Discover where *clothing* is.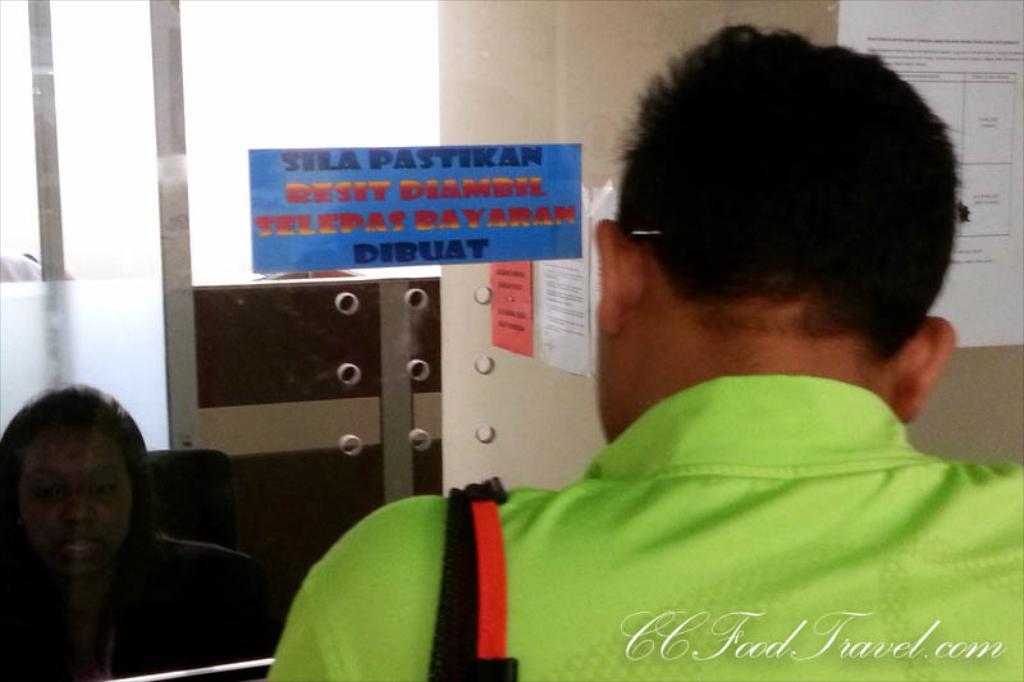
Discovered at x1=0, y1=535, x2=274, y2=679.
